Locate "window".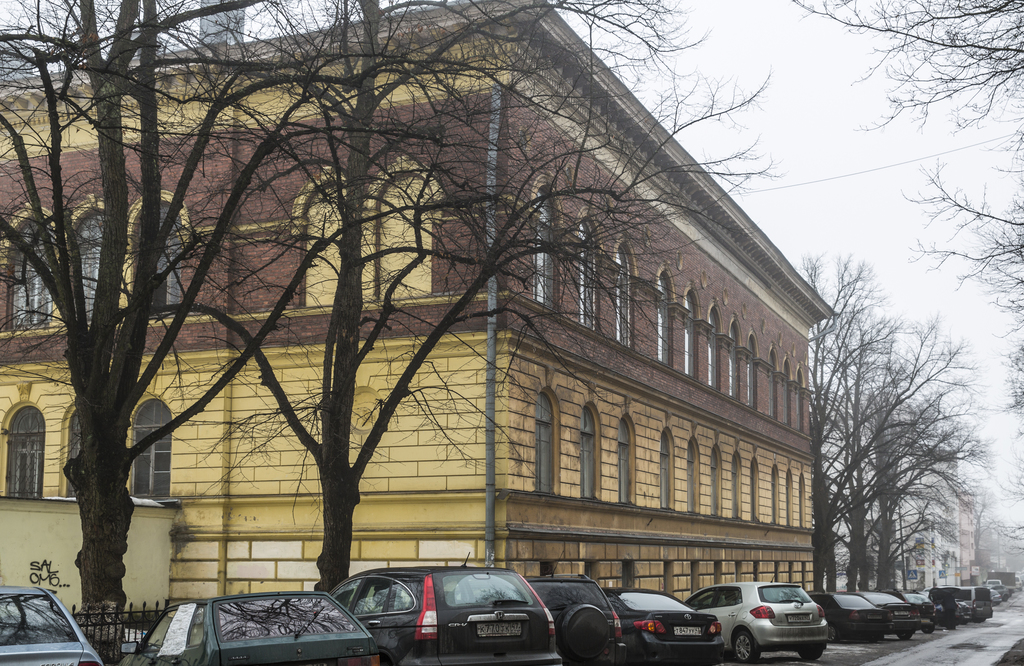
Bounding box: [x1=787, y1=469, x2=800, y2=523].
